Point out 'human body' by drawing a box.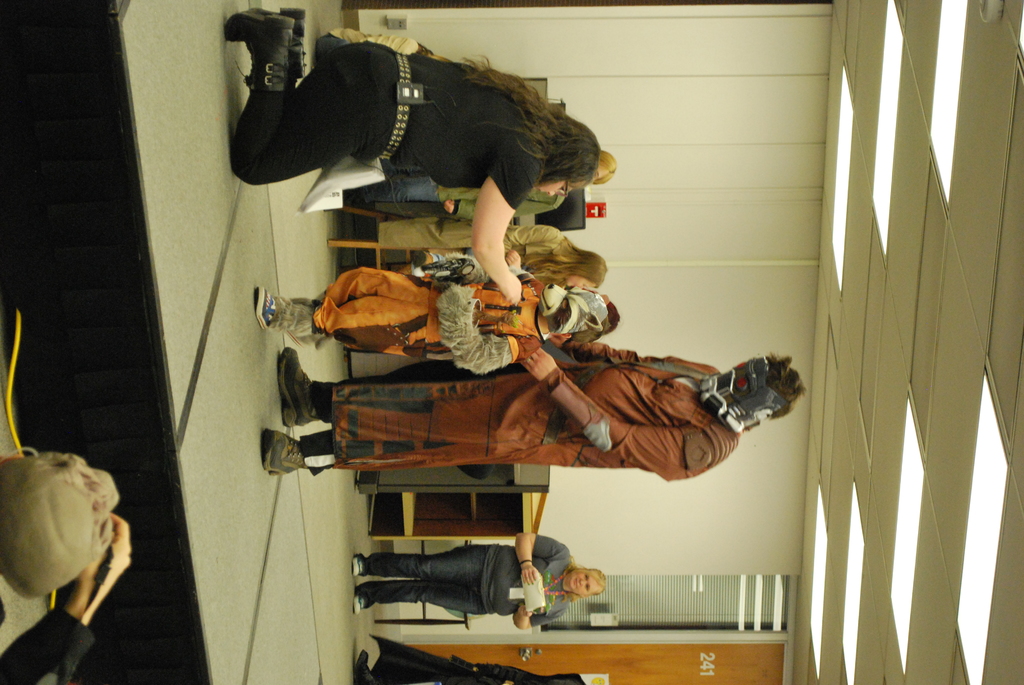
231 56 600 303.
